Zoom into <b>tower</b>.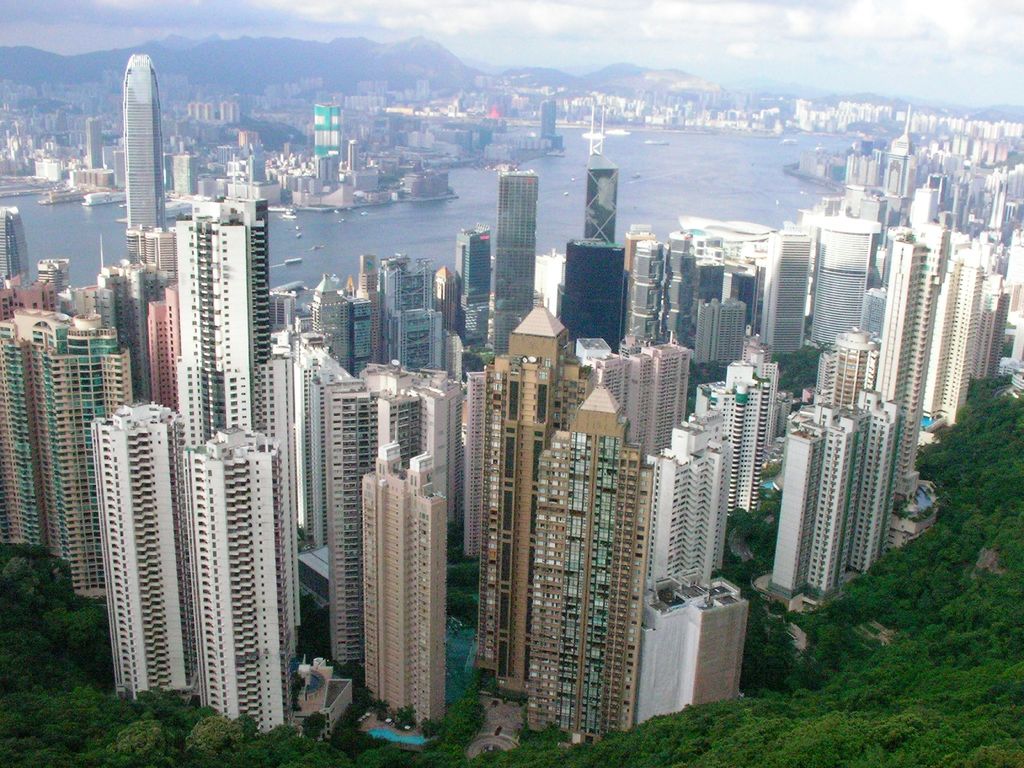
Zoom target: (526,383,654,730).
